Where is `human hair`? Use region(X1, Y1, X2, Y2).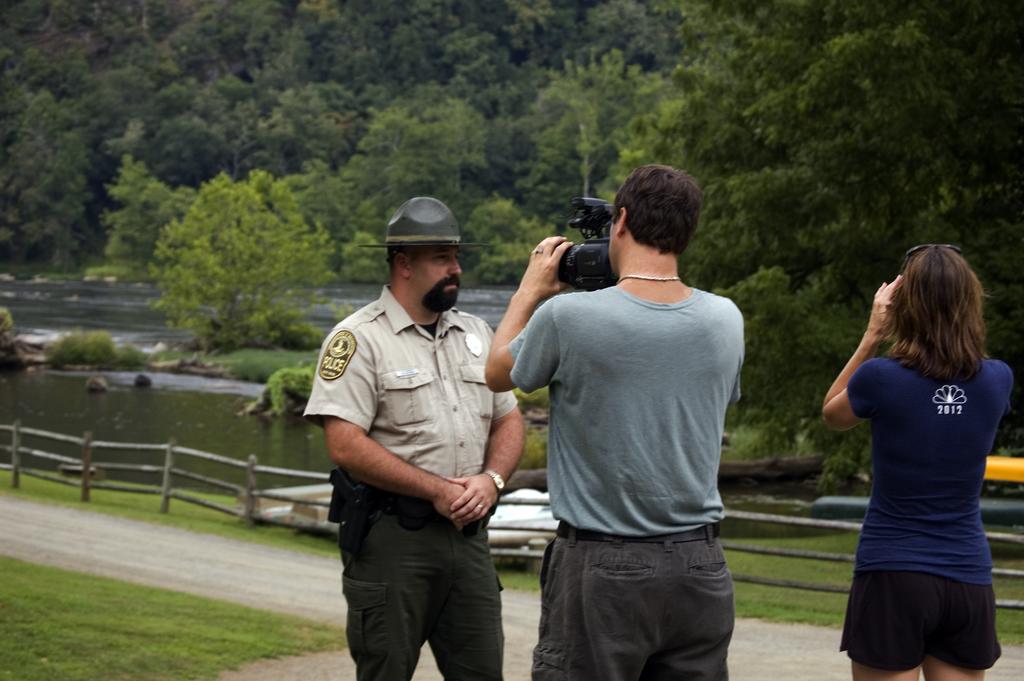
region(873, 262, 993, 400).
